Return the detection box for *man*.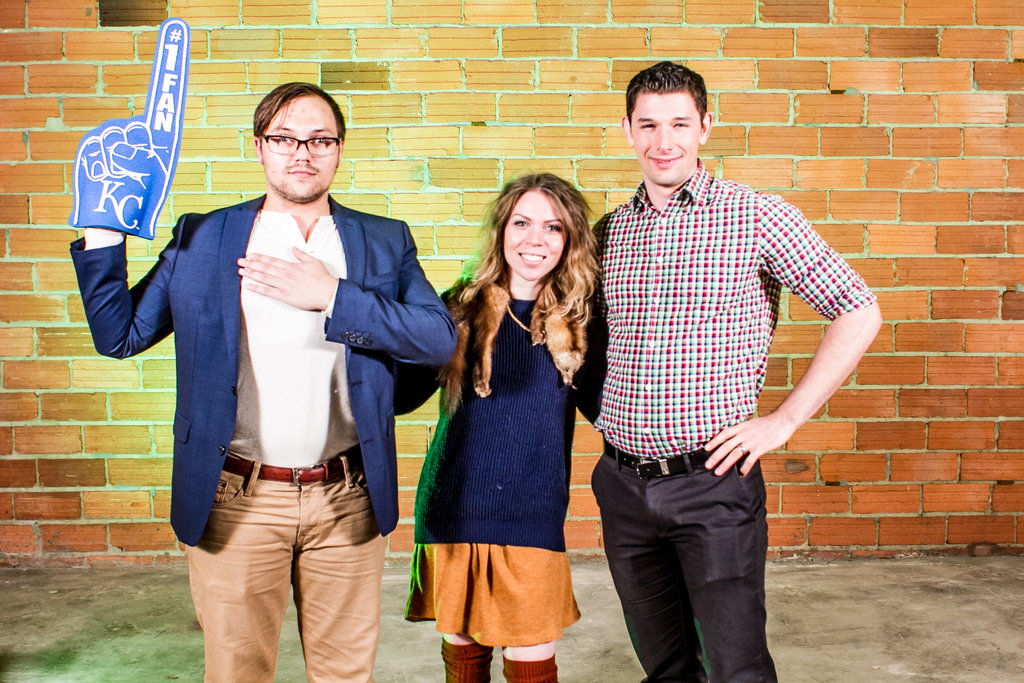
crop(585, 63, 880, 682).
